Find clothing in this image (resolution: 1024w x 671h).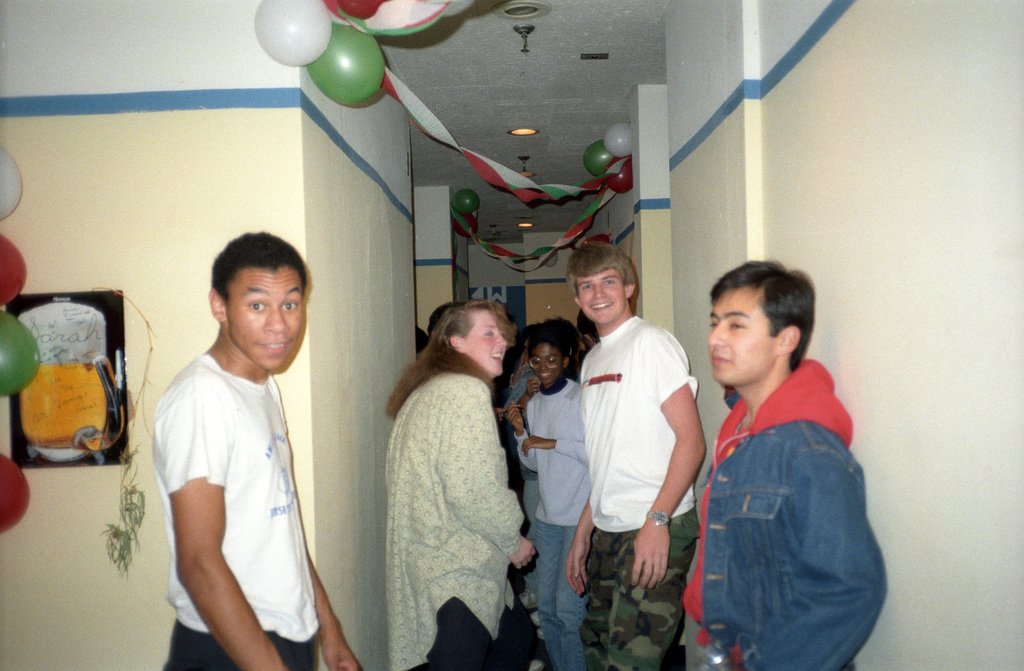
x1=576 y1=514 x2=689 y2=670.
